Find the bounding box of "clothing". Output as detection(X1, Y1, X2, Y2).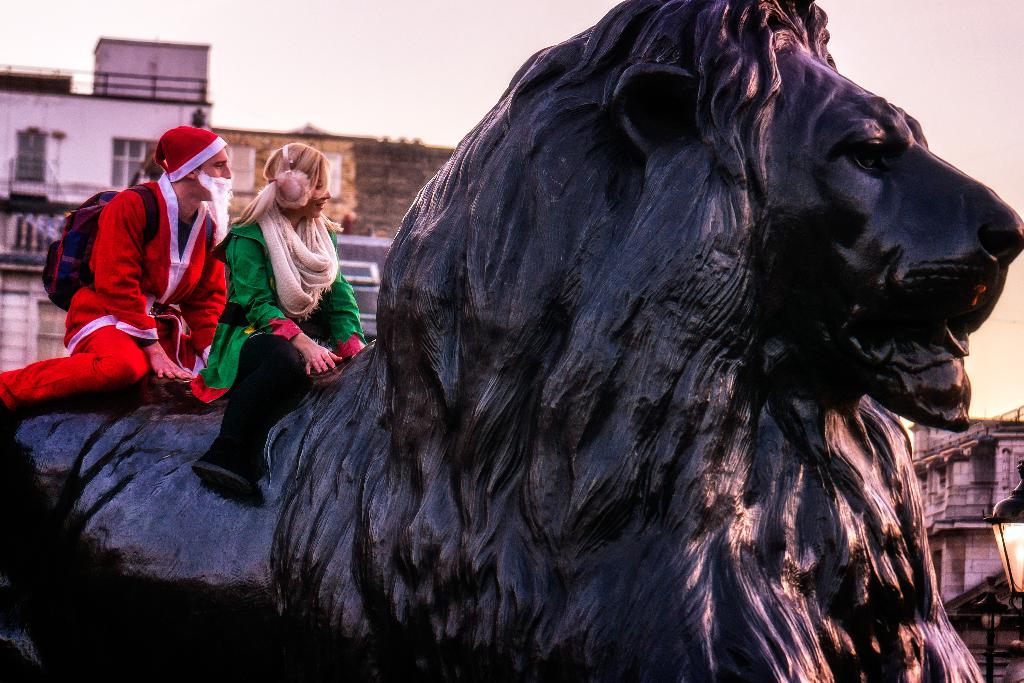
detection(54, 143, 229, 422).
